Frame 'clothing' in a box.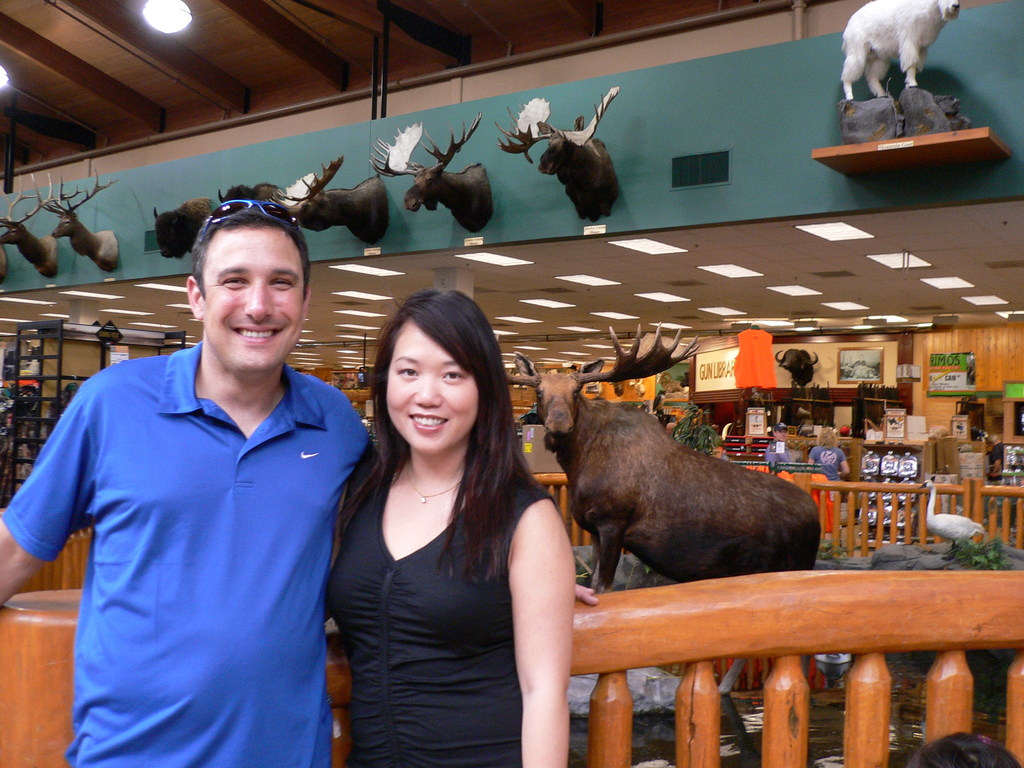
{"left": 0, "top": 341, "right": 380, "bottom": 767}.
